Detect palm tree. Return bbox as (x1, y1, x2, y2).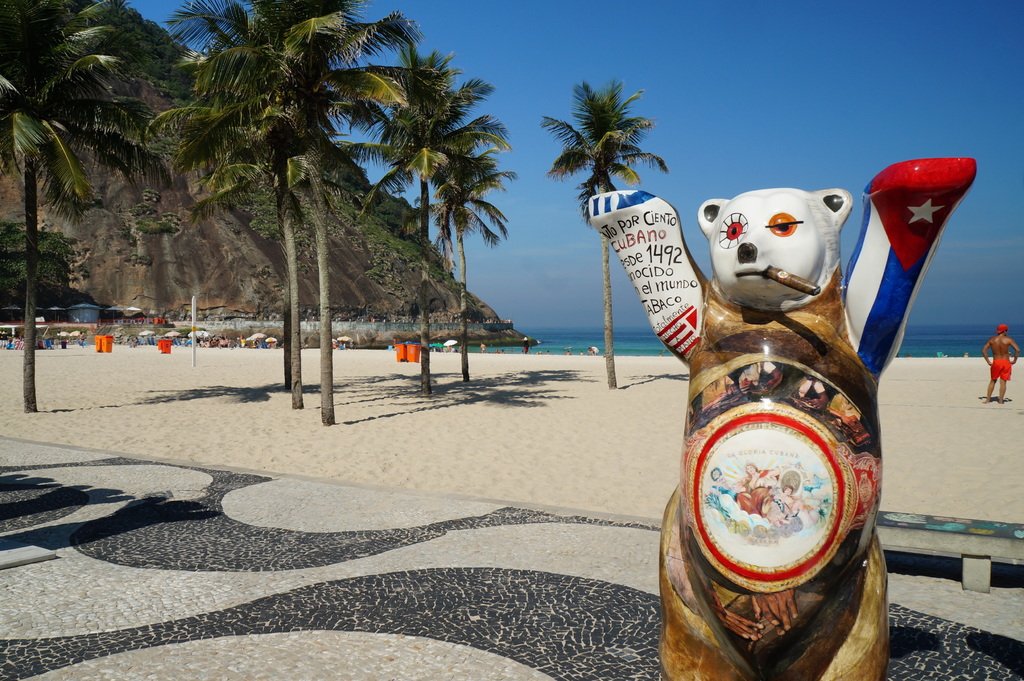
(161, 30, 427, 399).
